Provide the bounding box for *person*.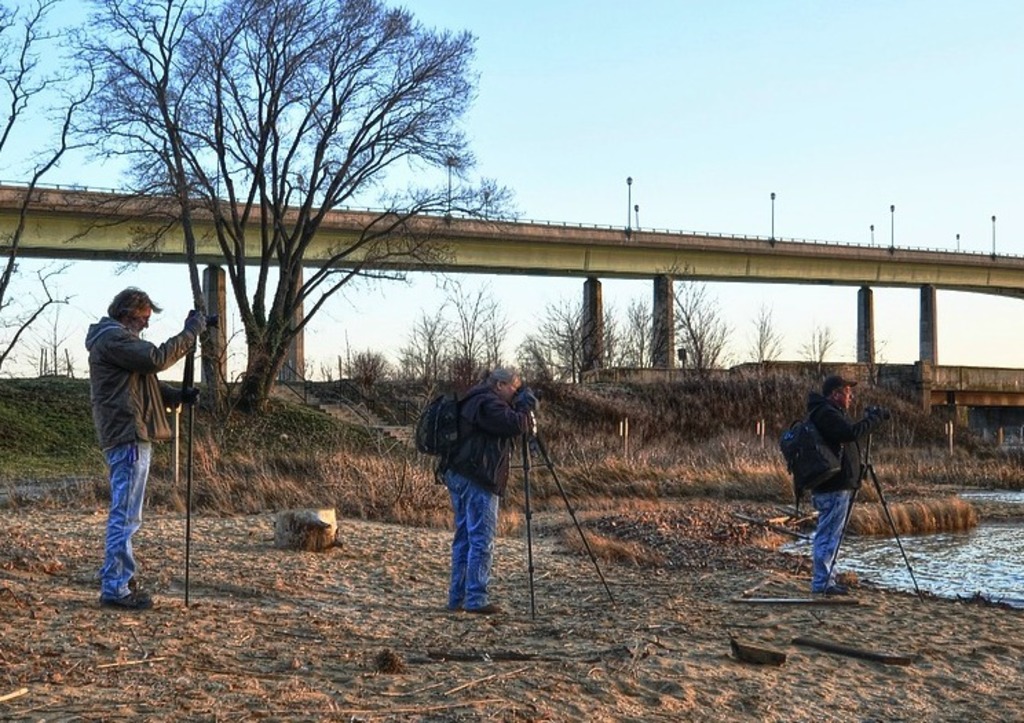
detection(84, 286, 206, 611).
